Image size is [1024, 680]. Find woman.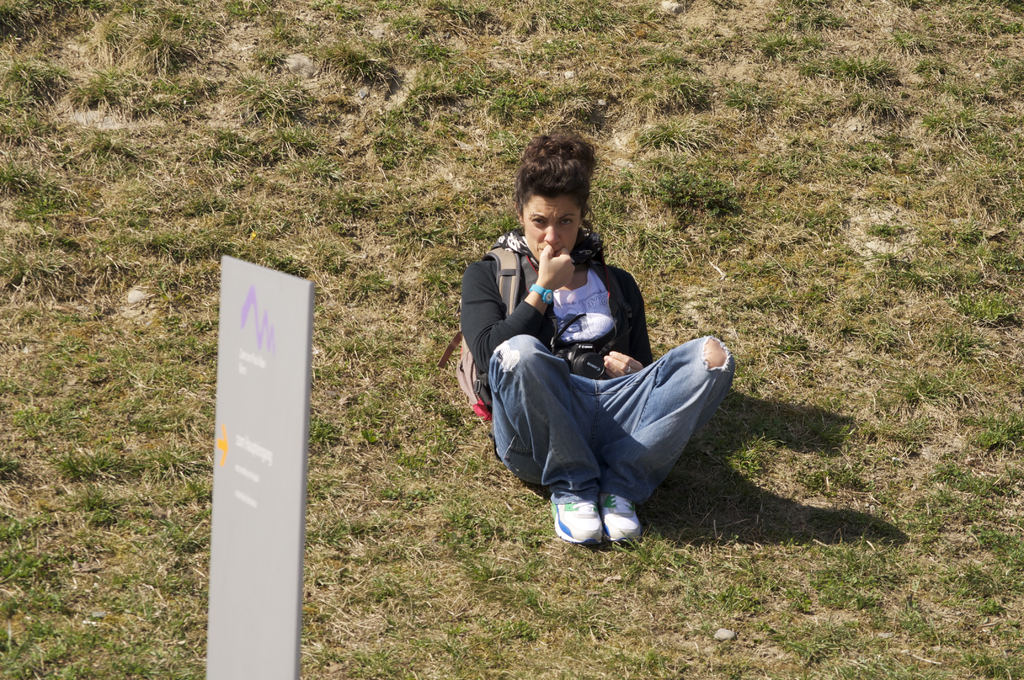
476:174:721:545.
